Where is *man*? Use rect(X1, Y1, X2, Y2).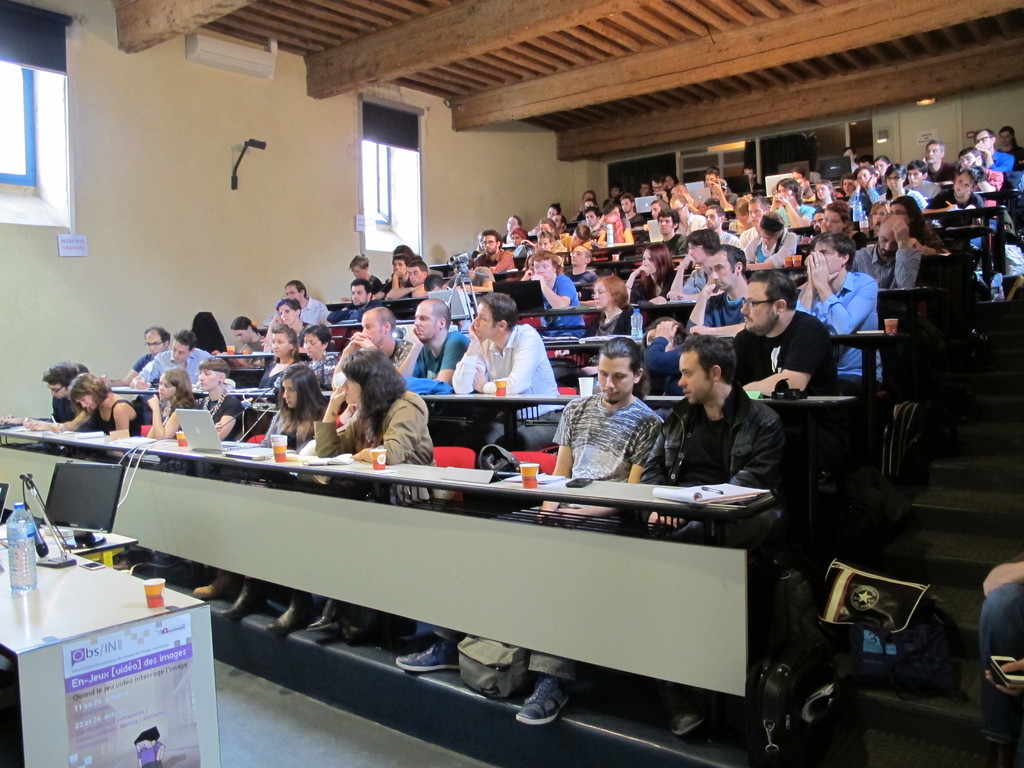
rect(670, 227, 722, 305).
